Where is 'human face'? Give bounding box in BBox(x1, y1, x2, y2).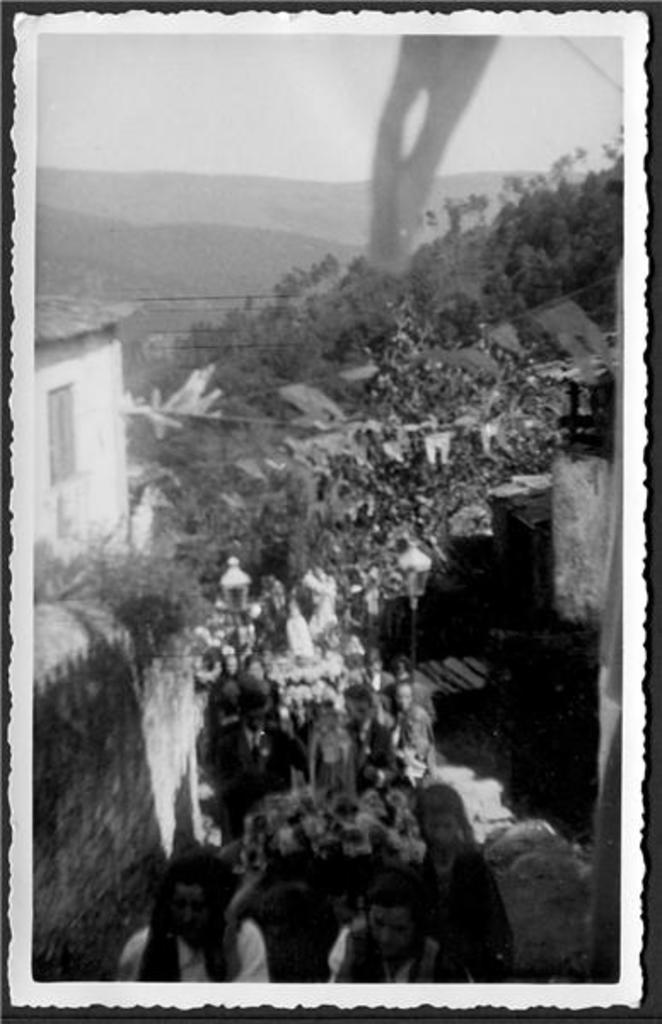
BBox(172, 882, 206, 942).
